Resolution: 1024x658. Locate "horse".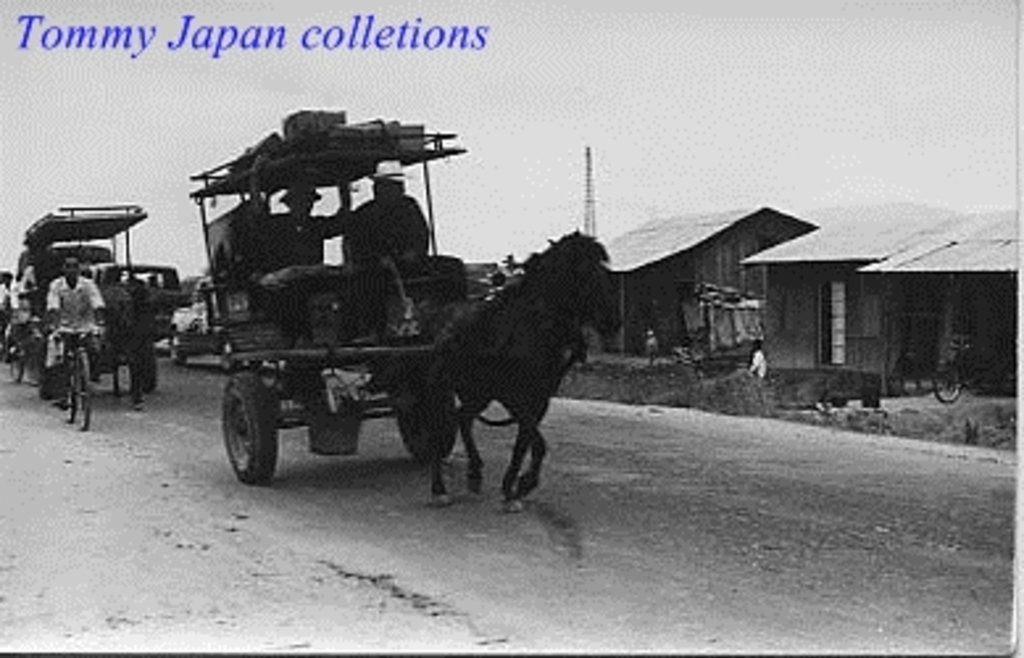
(413,229,627,511).
